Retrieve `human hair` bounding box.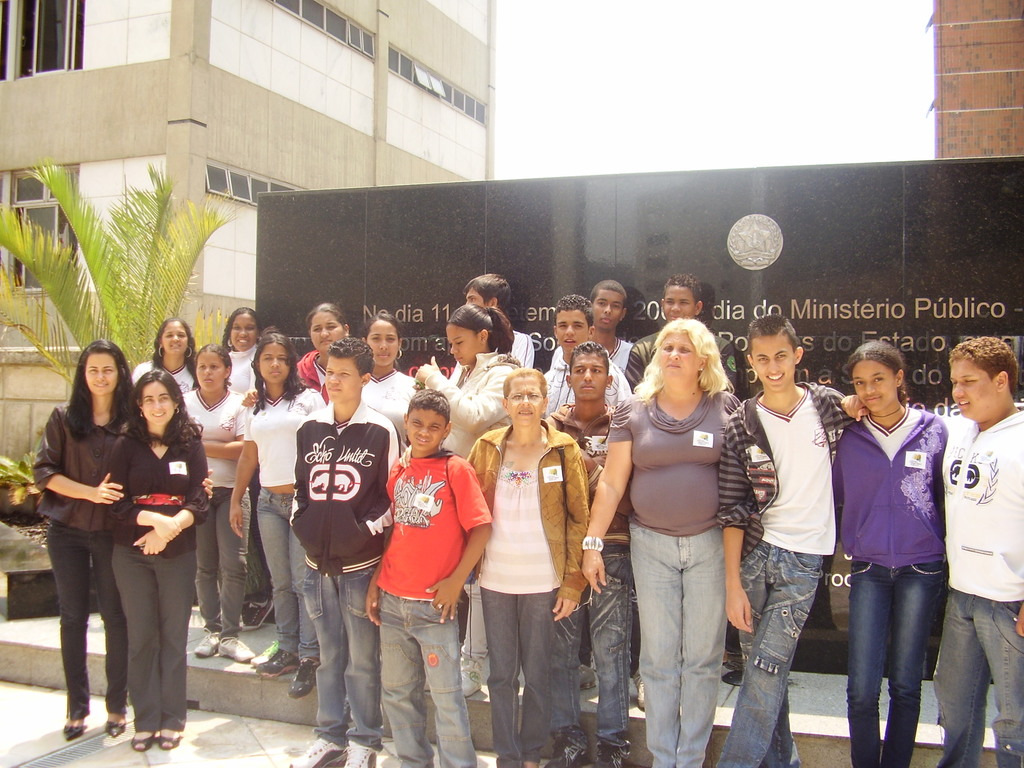
Bounding box: select_region(593, 278, 630, 310).
